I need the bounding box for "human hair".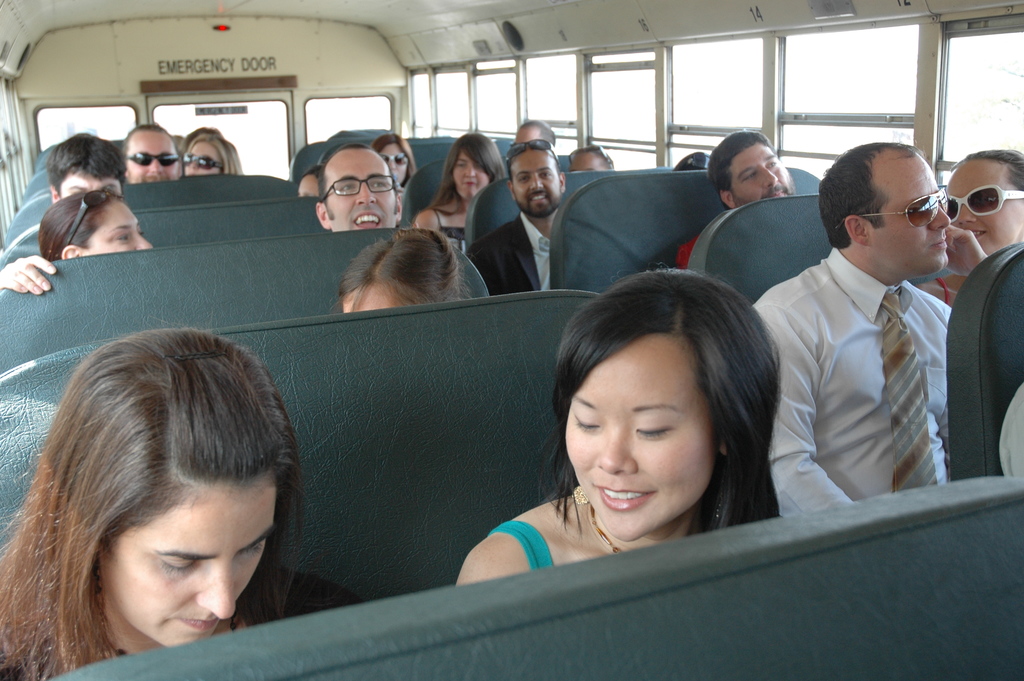
Here it is: 338, 231, 461, 306.
